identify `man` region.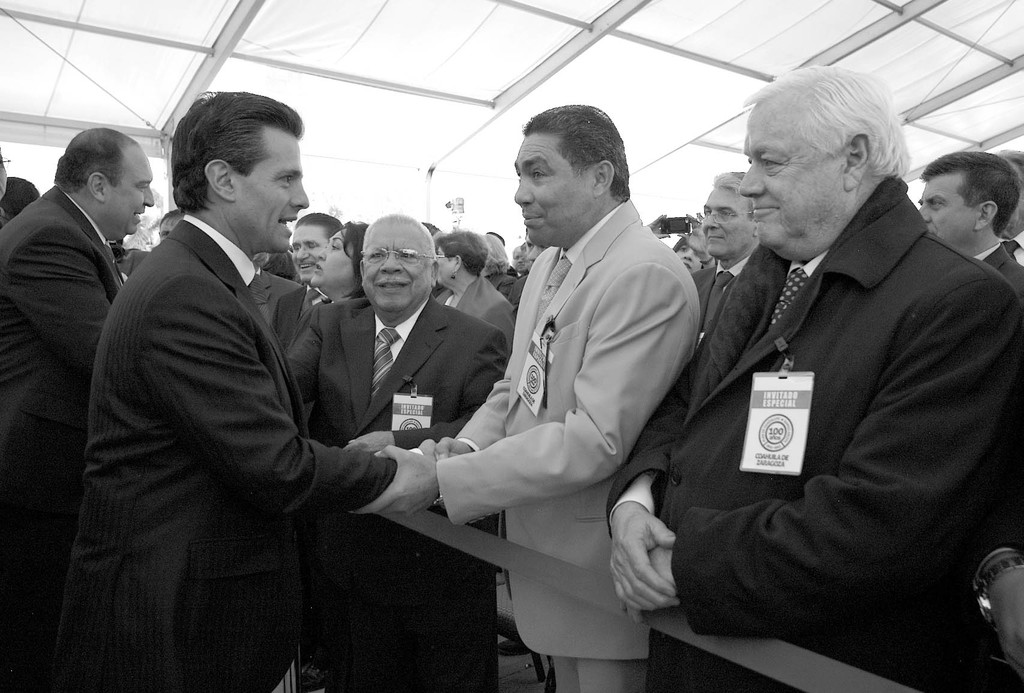
Region: {"left": 602, "top": 65, "right": 1023, "bottom": 692}.
